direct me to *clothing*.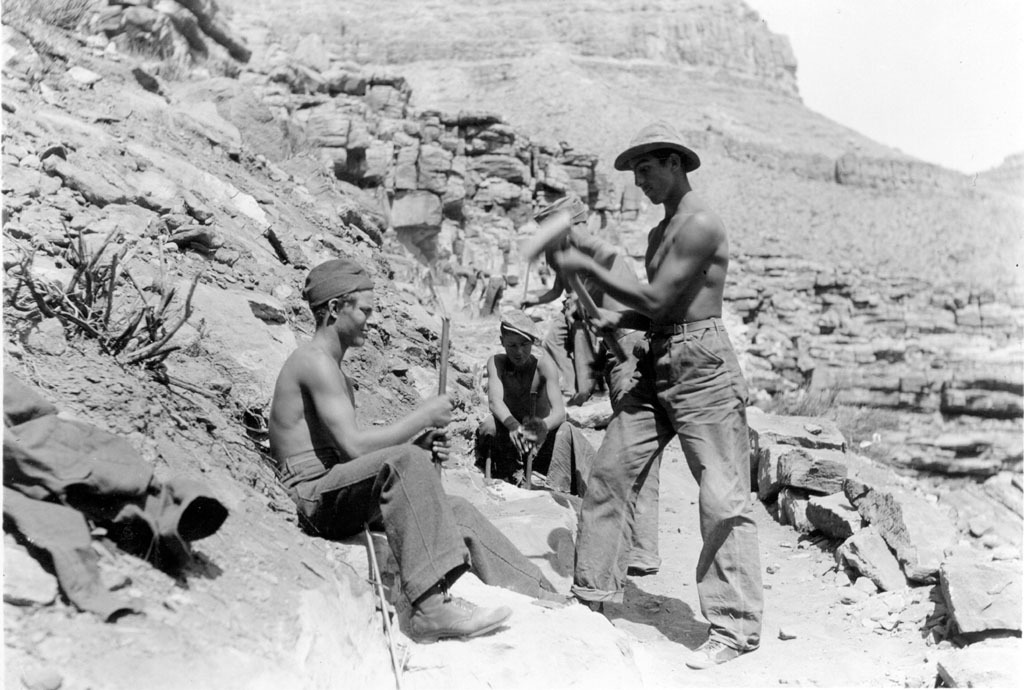
Direction: <region>280, 437, 566, 604</region>.
